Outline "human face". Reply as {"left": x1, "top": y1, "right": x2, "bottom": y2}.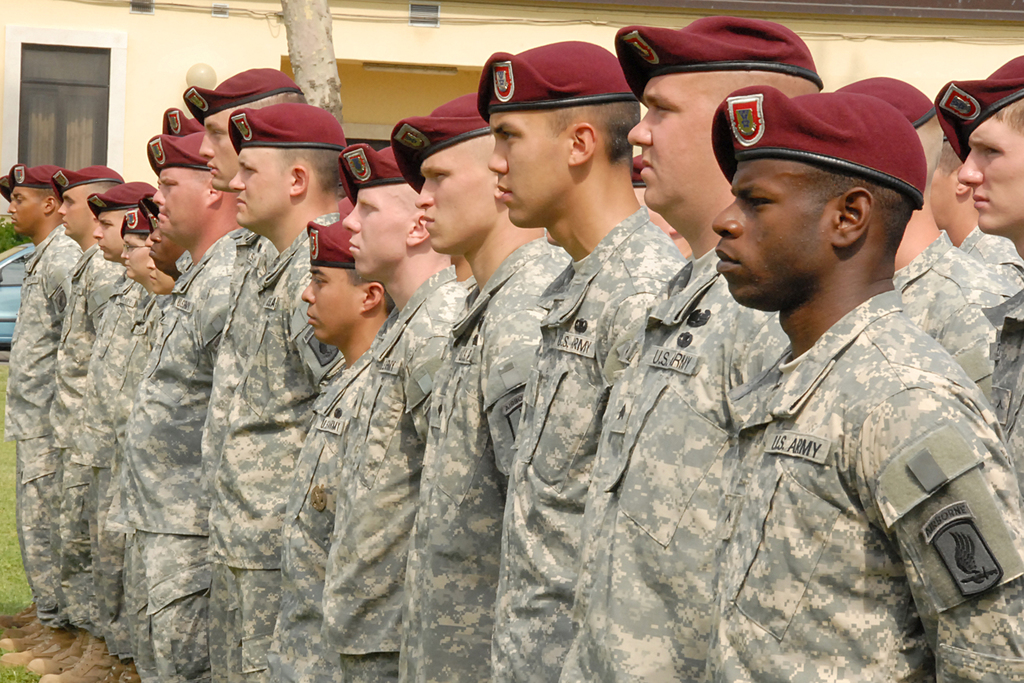
{"left": 237, "top": 147, "right": 292, "bottom": 229}.
